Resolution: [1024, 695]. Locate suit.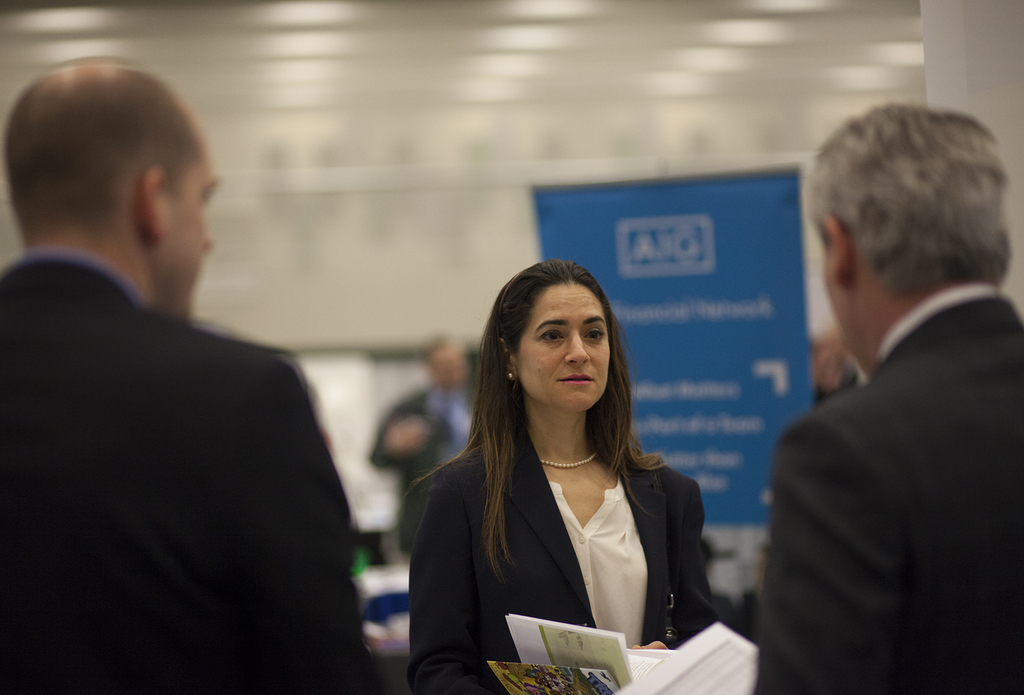
[left=408, top=423, right=721, bottom=694].
